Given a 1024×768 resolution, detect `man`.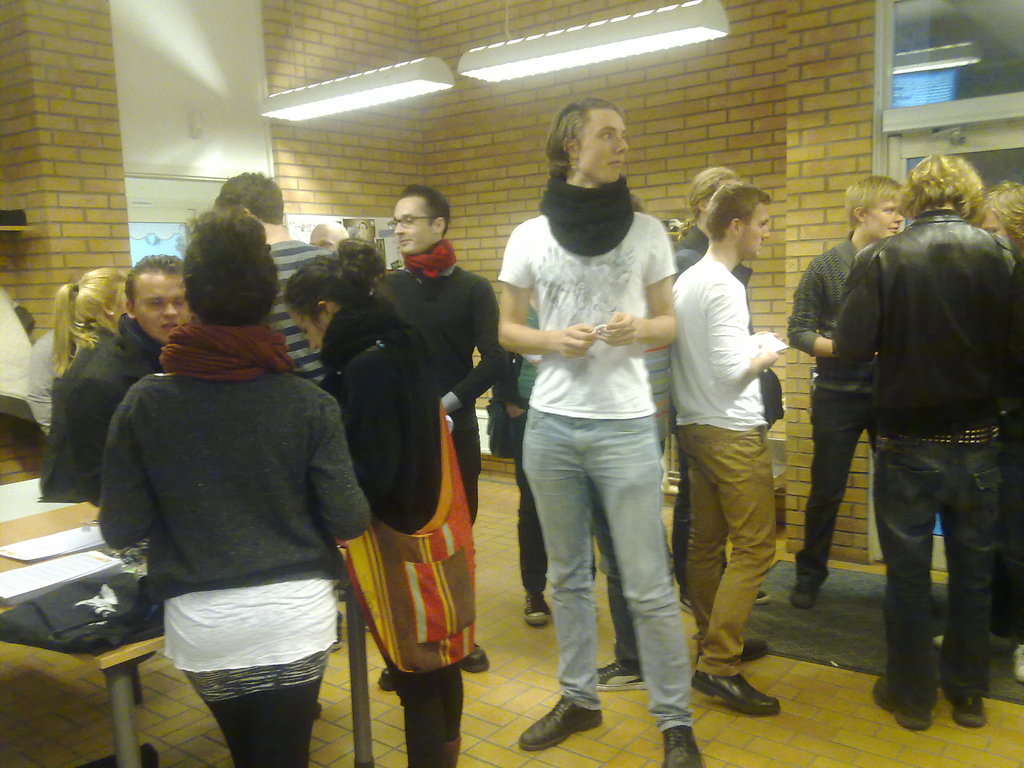
(378, 185, 514, 689).
